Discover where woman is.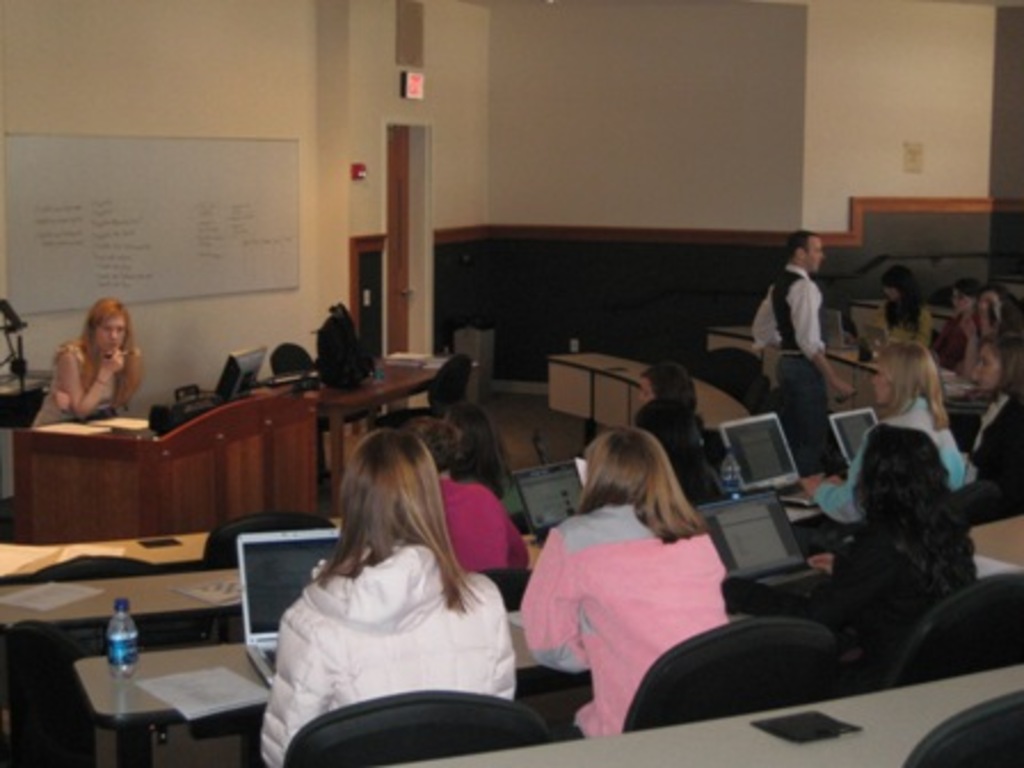
Discovered at left=937, top=270, right=987, bottom=368.
